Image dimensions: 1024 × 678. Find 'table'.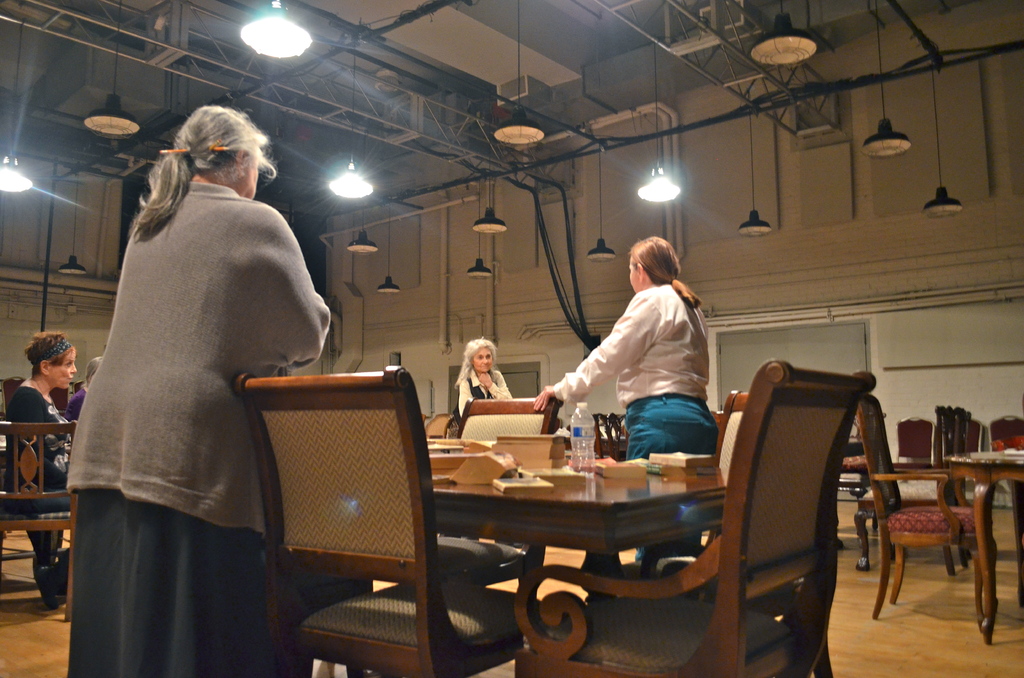
locate(946, 447, 1023, 648).
